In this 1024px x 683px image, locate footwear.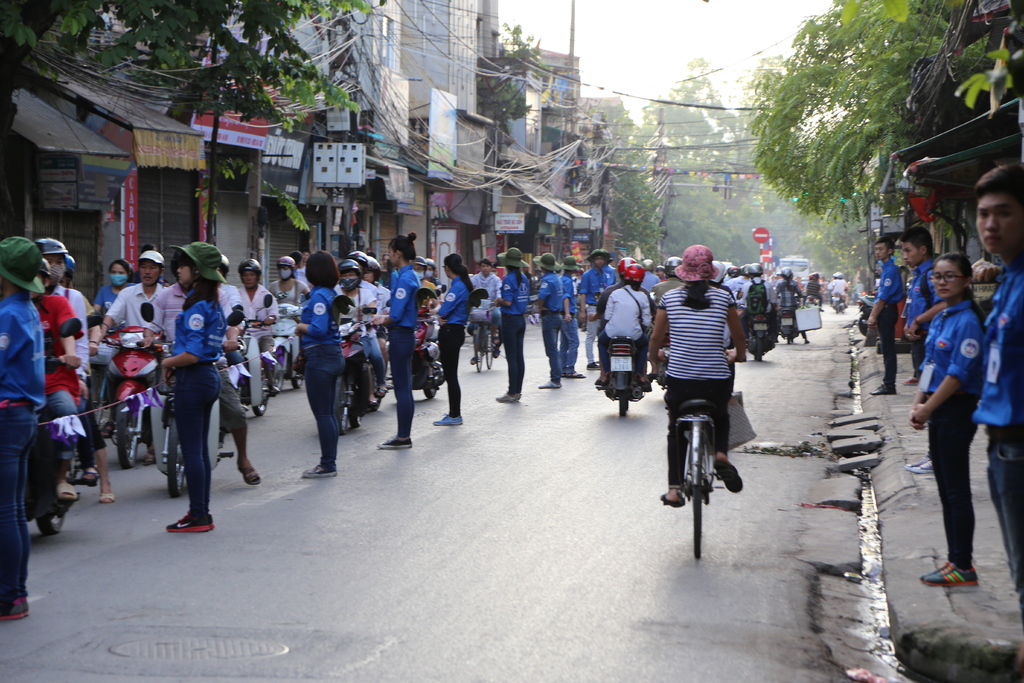
Bounding box: 82/463/101/487.
